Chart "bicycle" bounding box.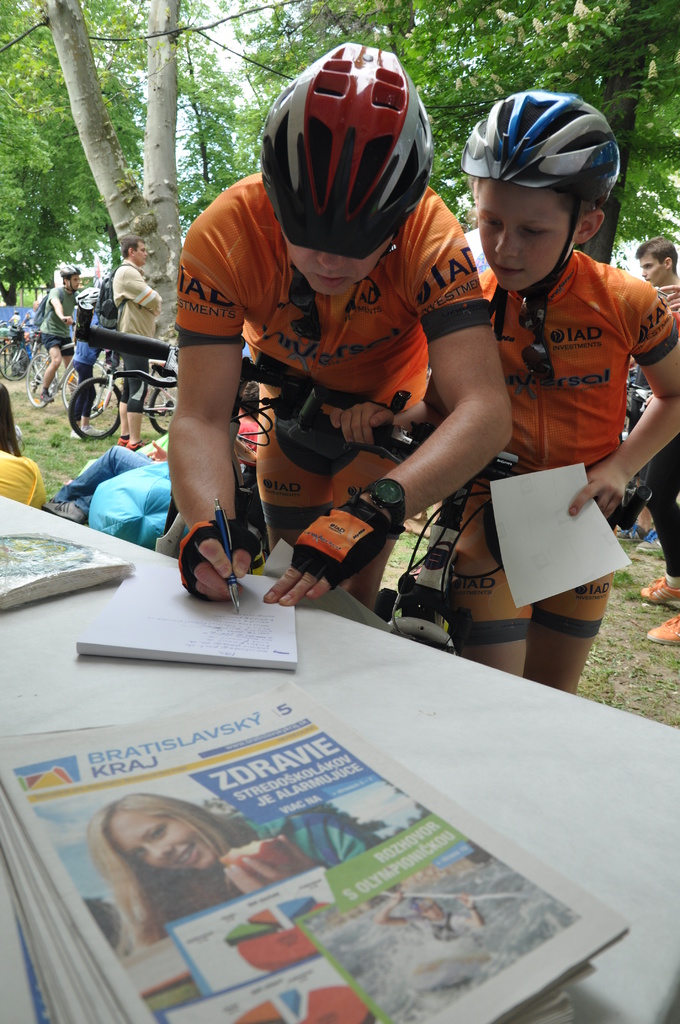
Charted: 226 353 655 655.
